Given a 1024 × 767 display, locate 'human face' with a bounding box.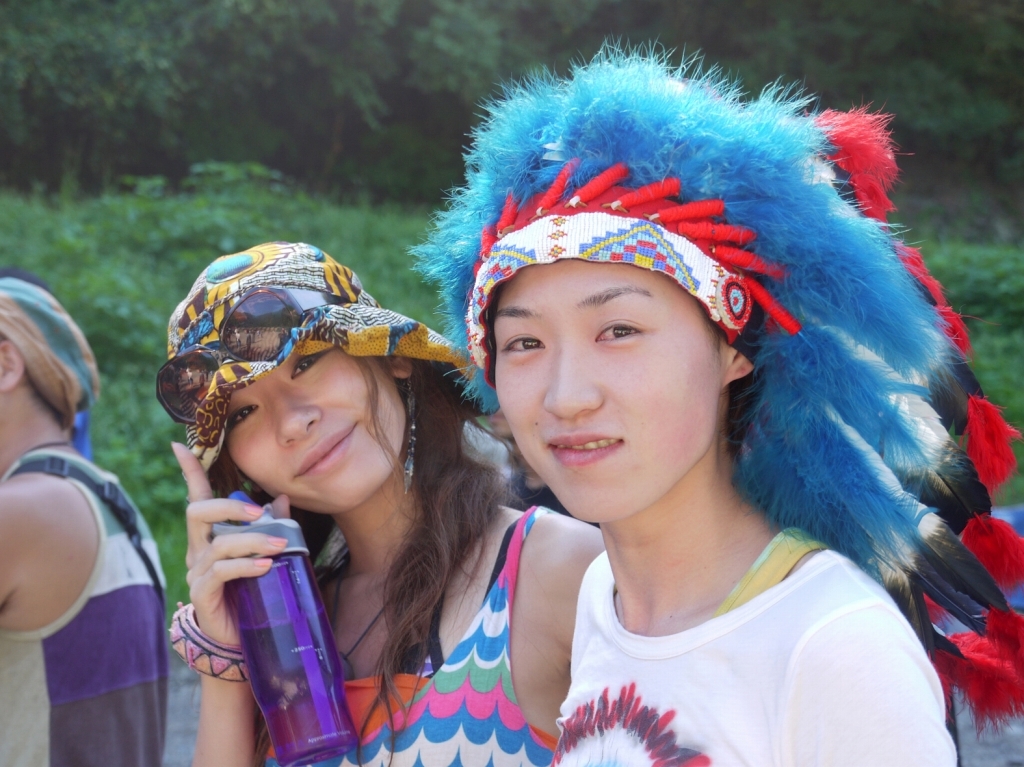
Located: x1=492 y1=260 x2=726 y2=523.
